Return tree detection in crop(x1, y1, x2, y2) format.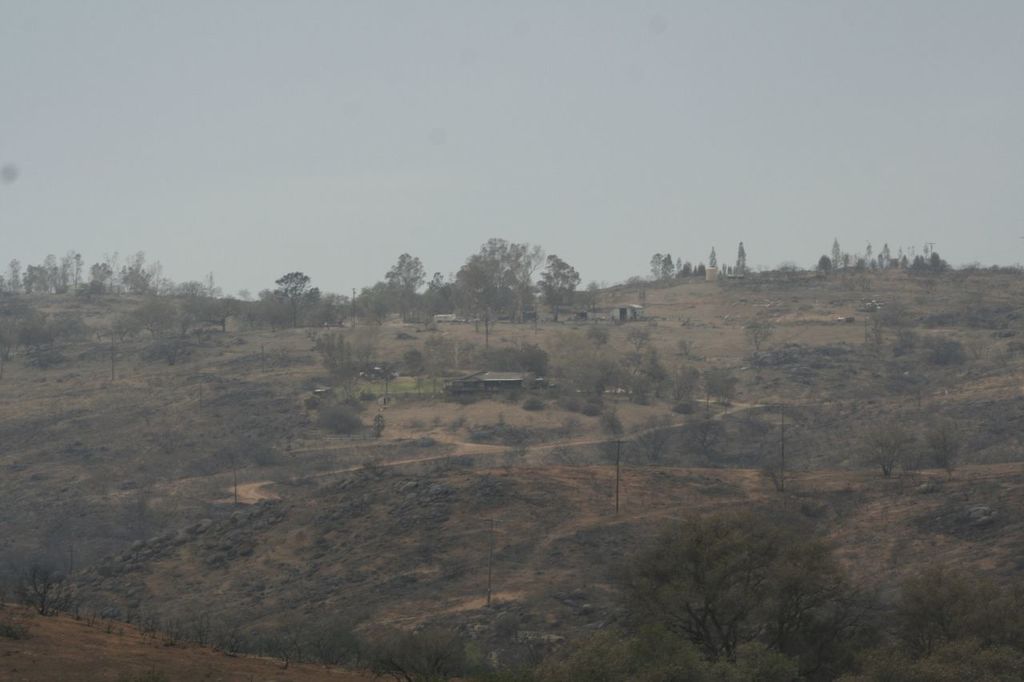
crop(890, 330, 924, 362).
